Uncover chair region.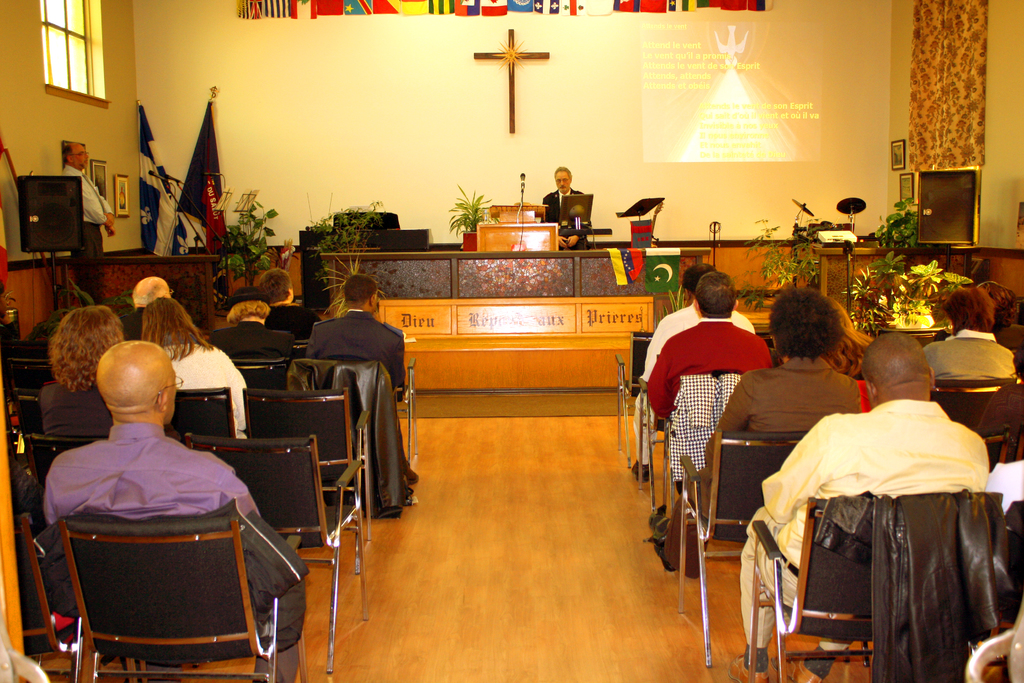
Uncovered: Rect(613, 331, 658, 472).
